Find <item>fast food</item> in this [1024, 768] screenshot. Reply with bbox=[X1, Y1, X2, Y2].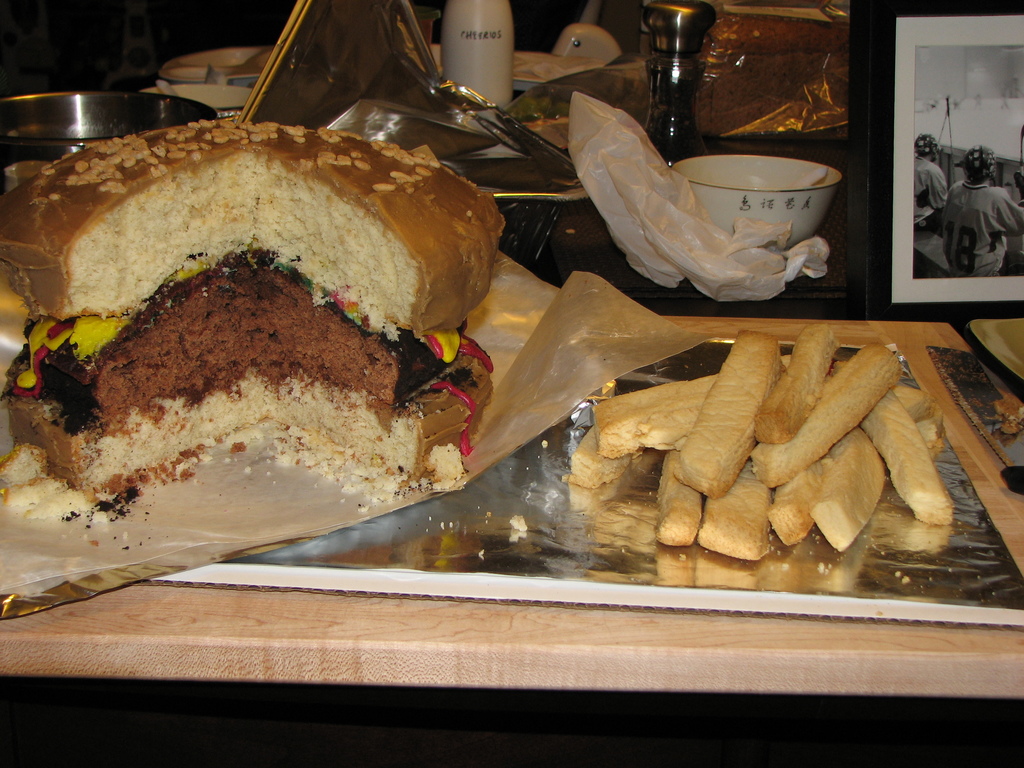
bbox=[666, 326, 787, 494].
